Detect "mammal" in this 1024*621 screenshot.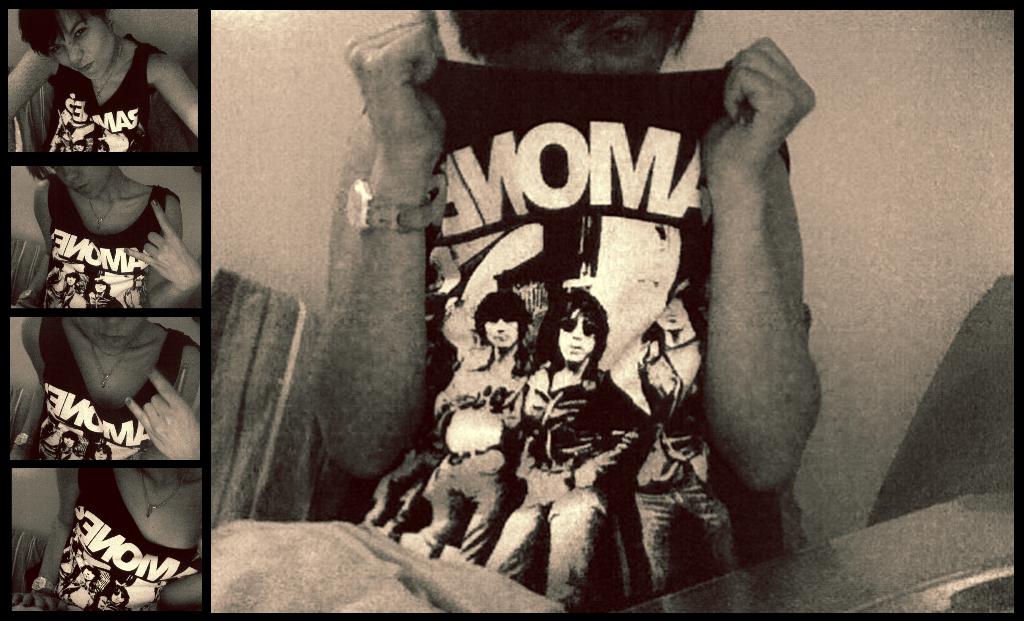
Detection: l=295, t=8, r=825, b=620.
